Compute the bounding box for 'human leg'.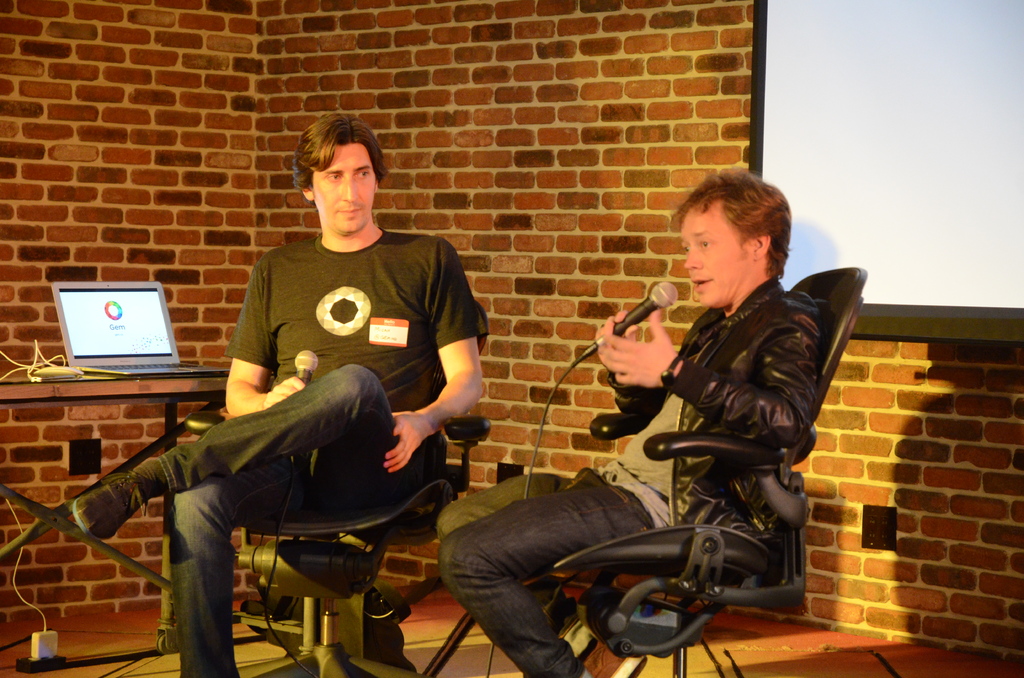
region(68, 357, 418, 540).
